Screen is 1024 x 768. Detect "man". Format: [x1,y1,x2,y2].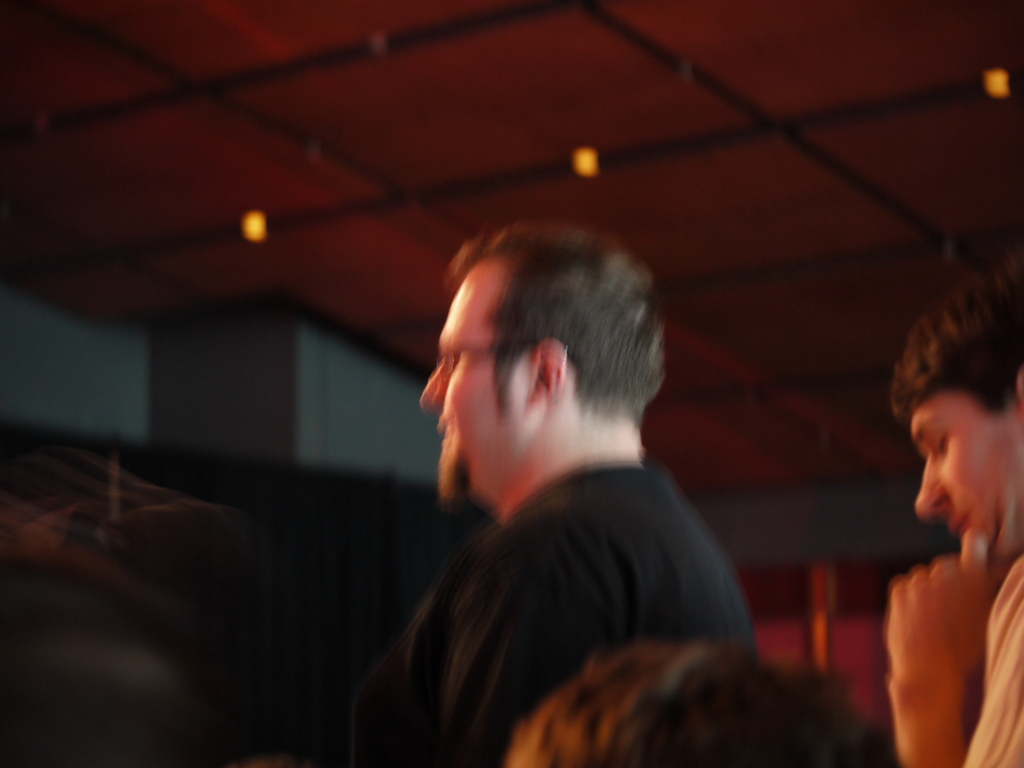
[881,262,1023,767].
